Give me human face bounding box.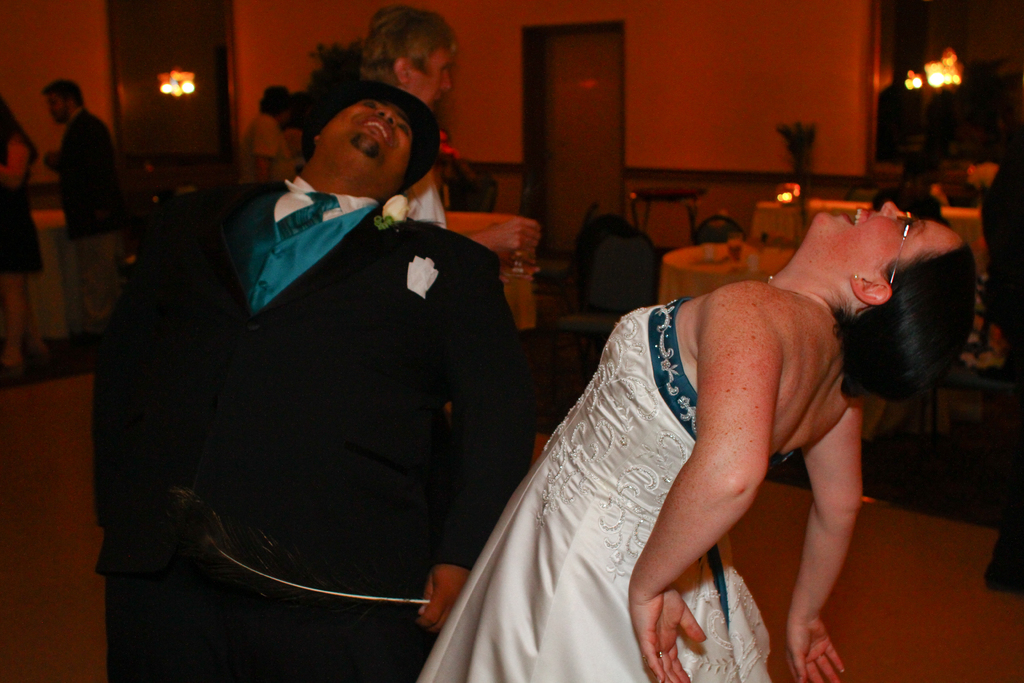
(x1=45, y1=93, x2=65, y2=122).
